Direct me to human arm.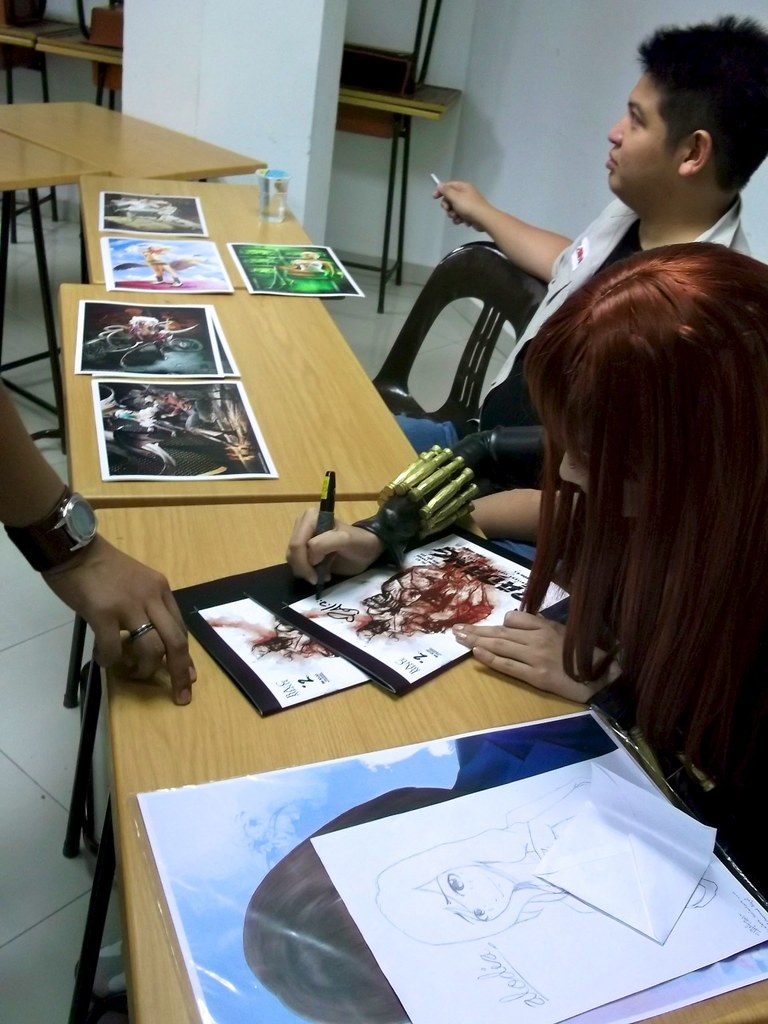
Direction: <box>473,606,655,729</box>.
